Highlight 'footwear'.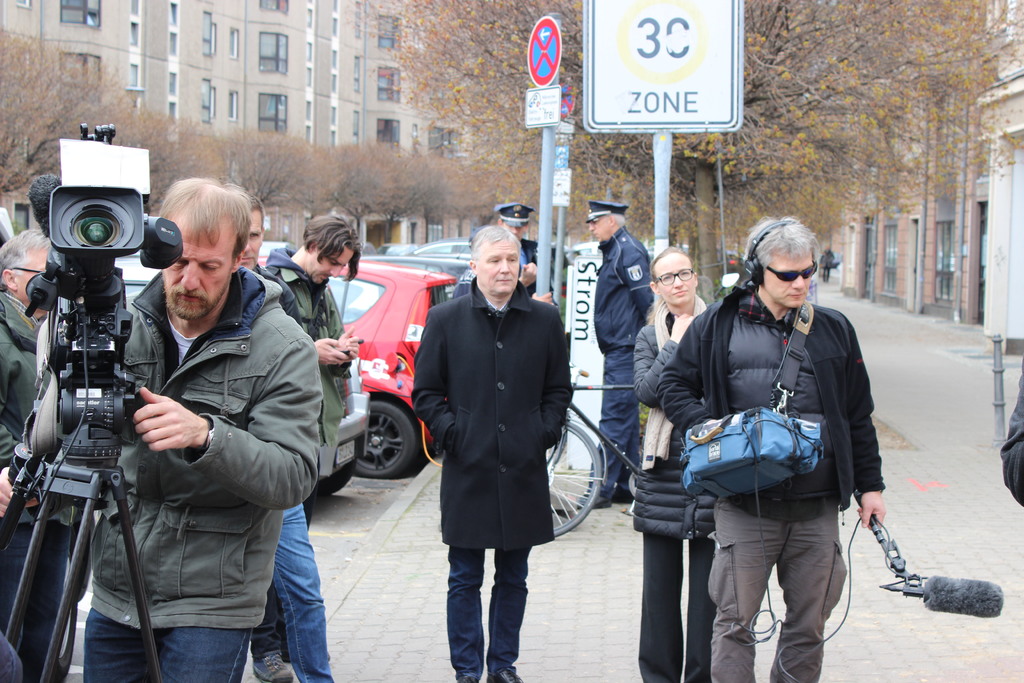
Highlighted region: <box>616,488,636,504</box>.
